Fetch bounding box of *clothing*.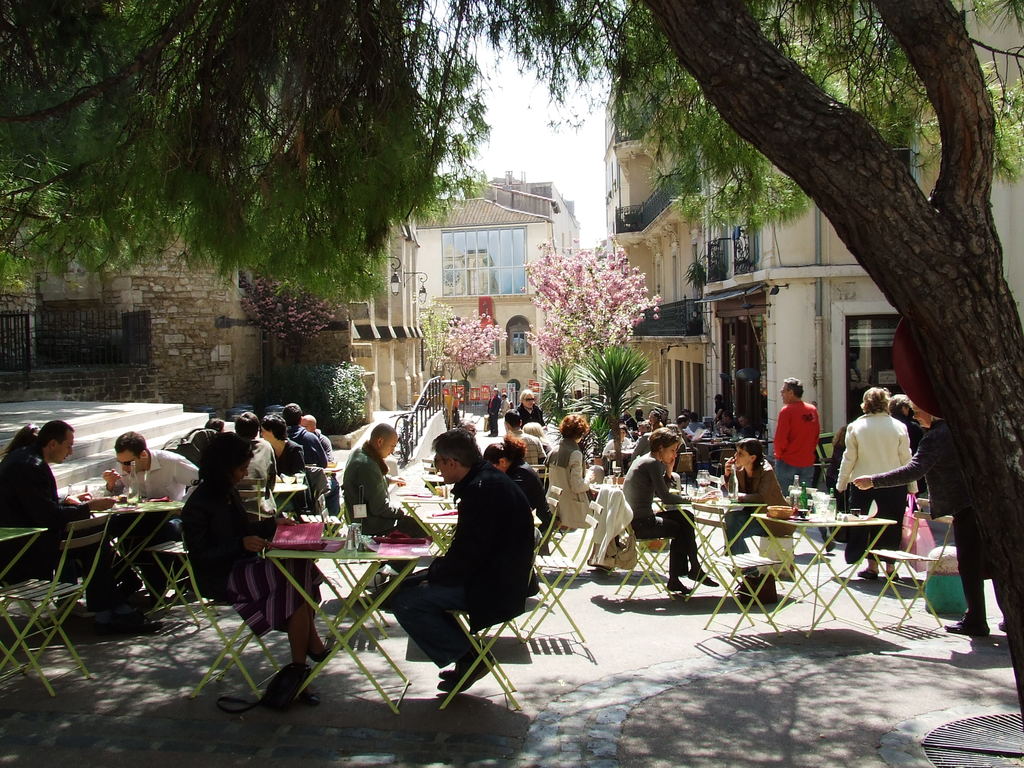
Bbox: {"x1": 618, "y1": 449, "x2": 708, "y2": 592}.
